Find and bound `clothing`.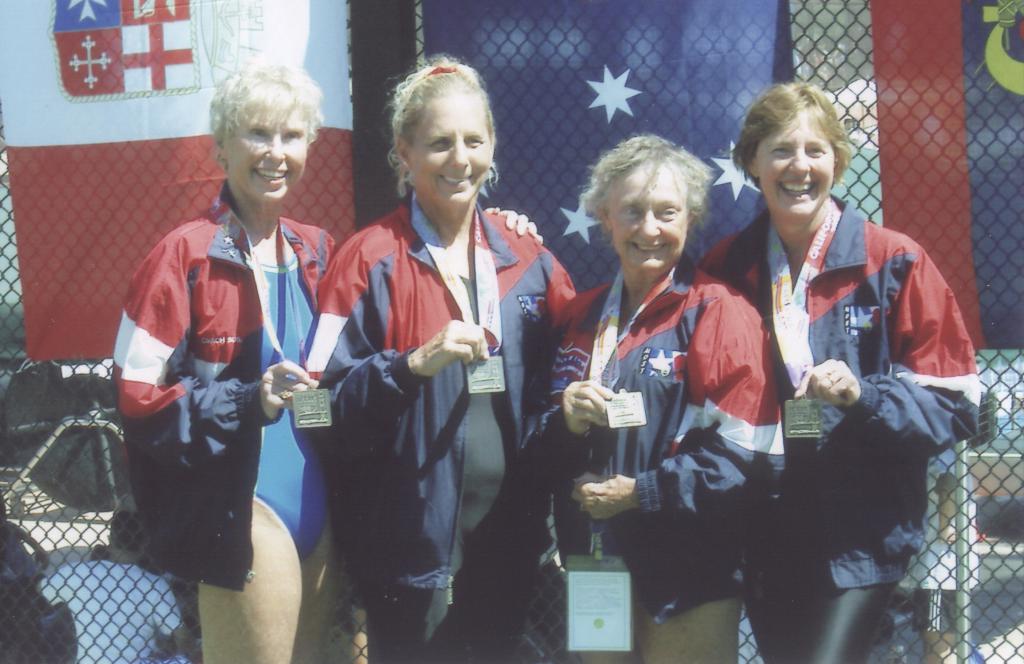
Bound: region(305, 187, 578, 663).
